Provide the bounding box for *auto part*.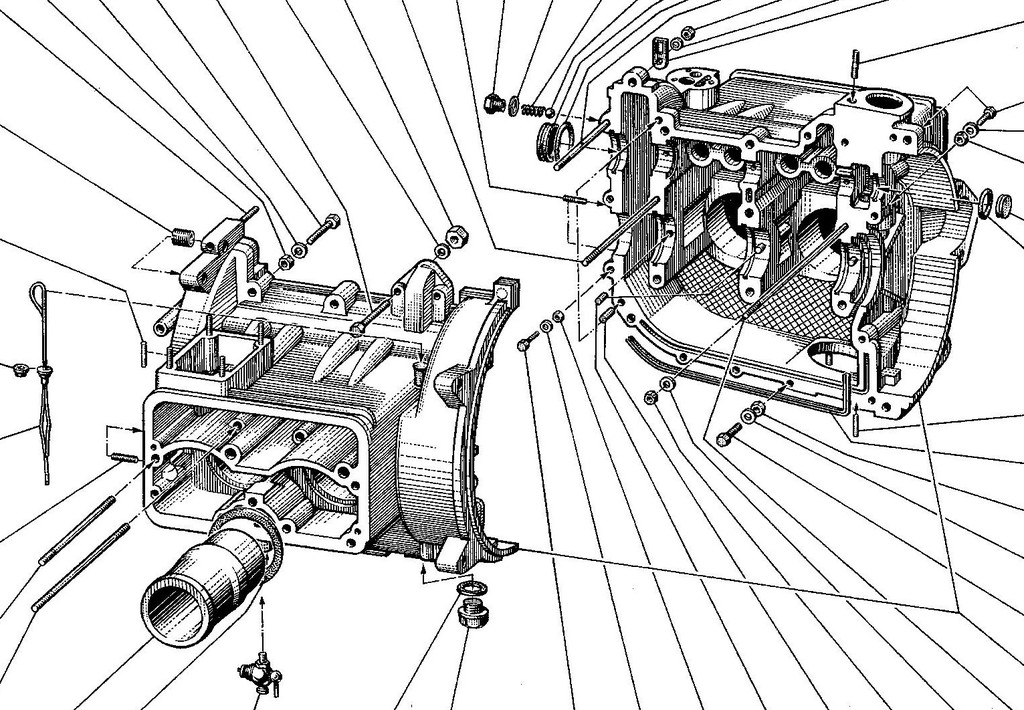
locate(746, 400, 763, 418).
